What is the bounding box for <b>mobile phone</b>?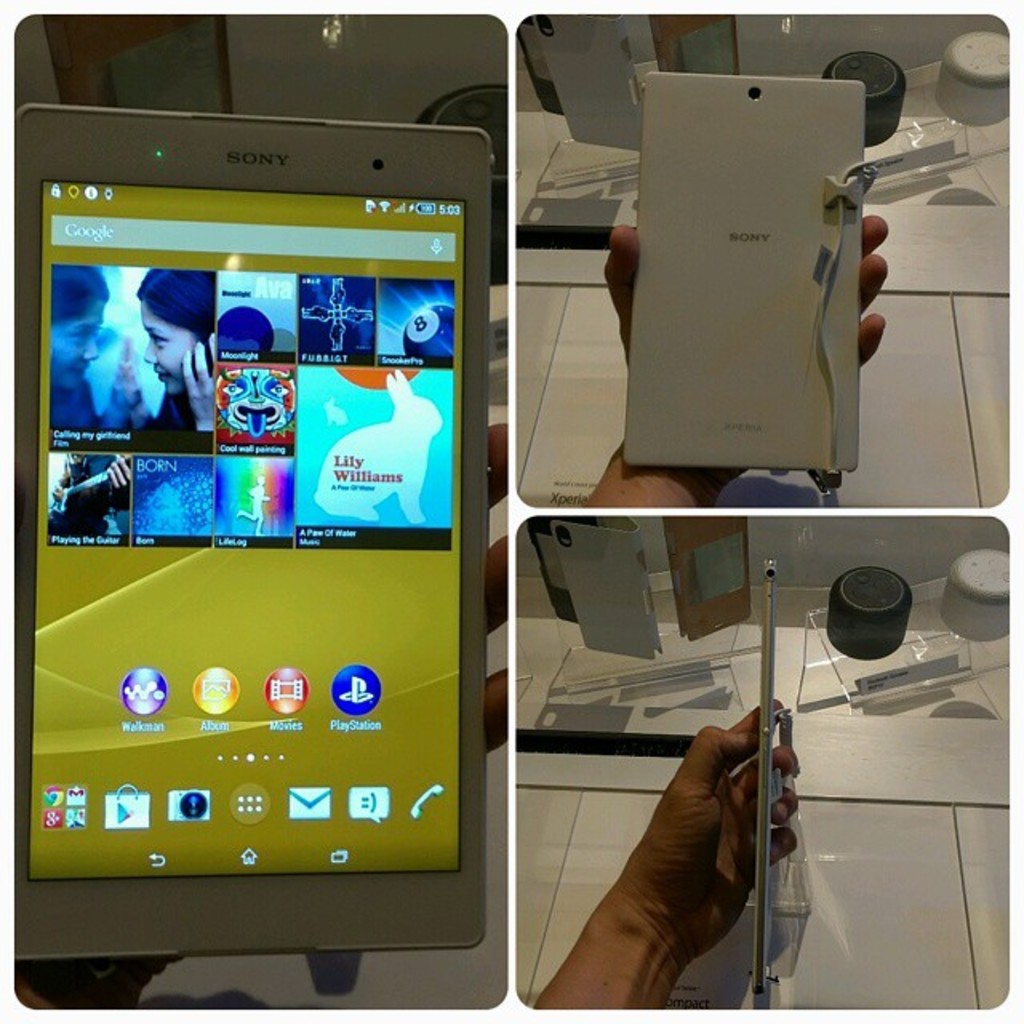
BBox(6, 78, 504, 960).
